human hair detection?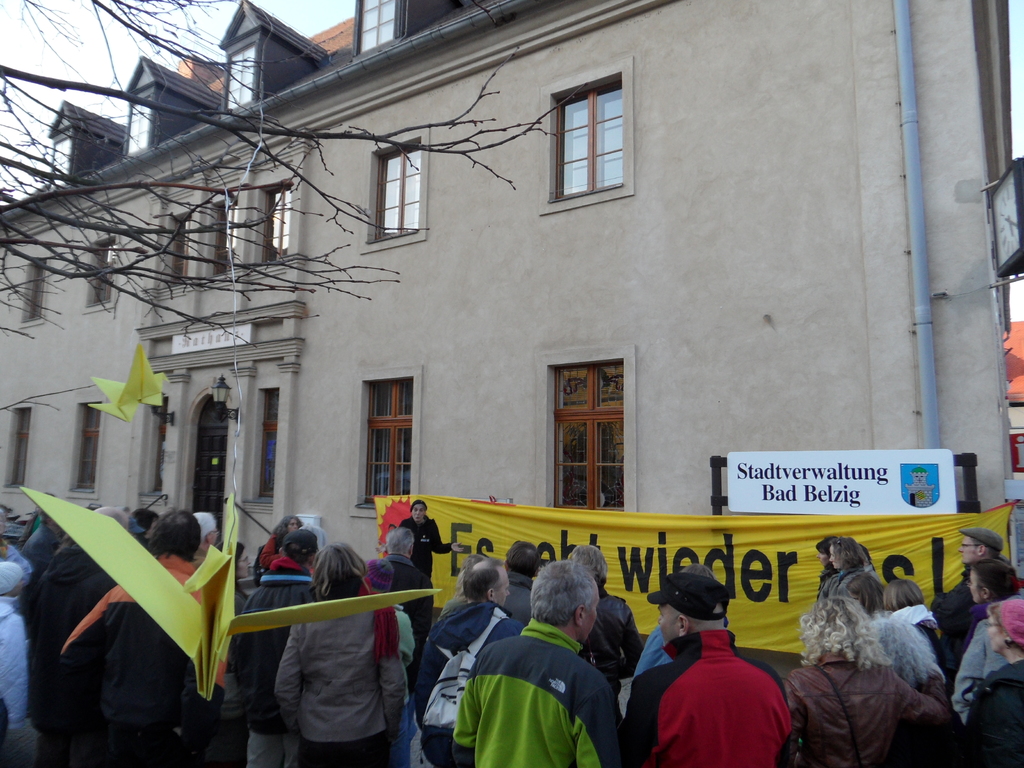
194,512,216,544
